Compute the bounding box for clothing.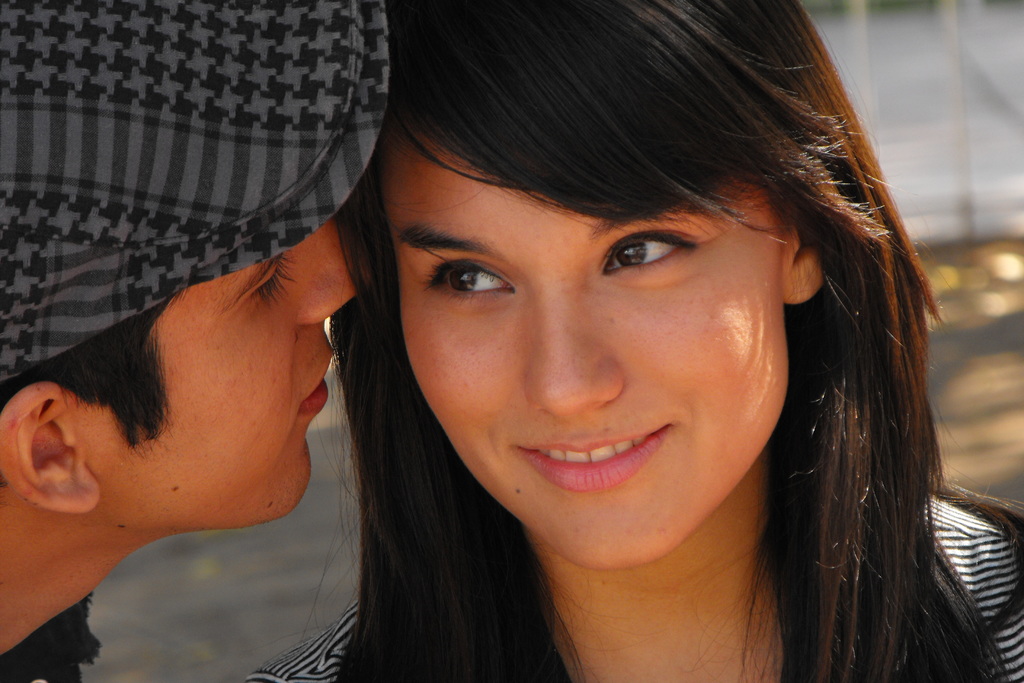
l=0, t=0, r=388, b=378.
